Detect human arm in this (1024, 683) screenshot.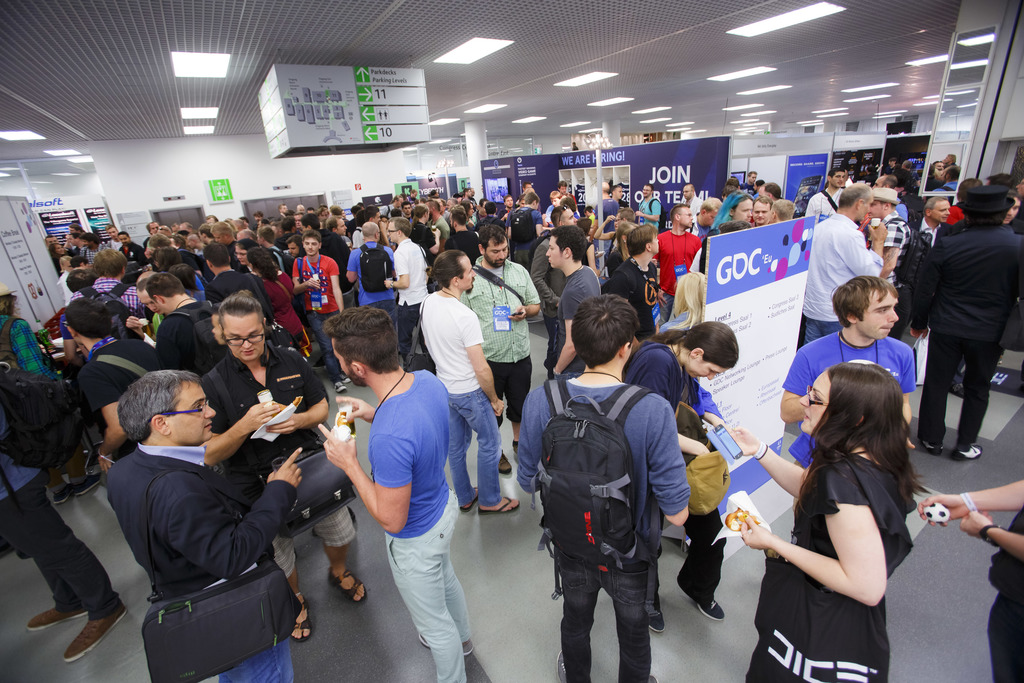
Detection: (12, 320, 50, 375).
